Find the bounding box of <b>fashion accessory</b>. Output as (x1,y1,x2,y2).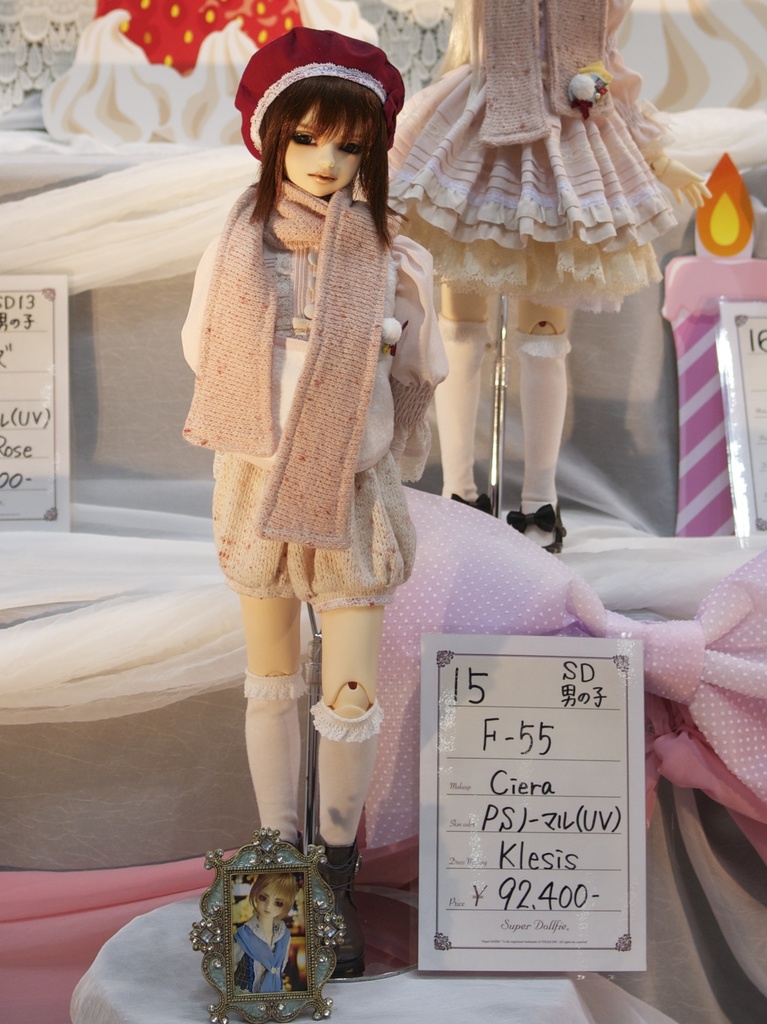
(245,671,315,851).
